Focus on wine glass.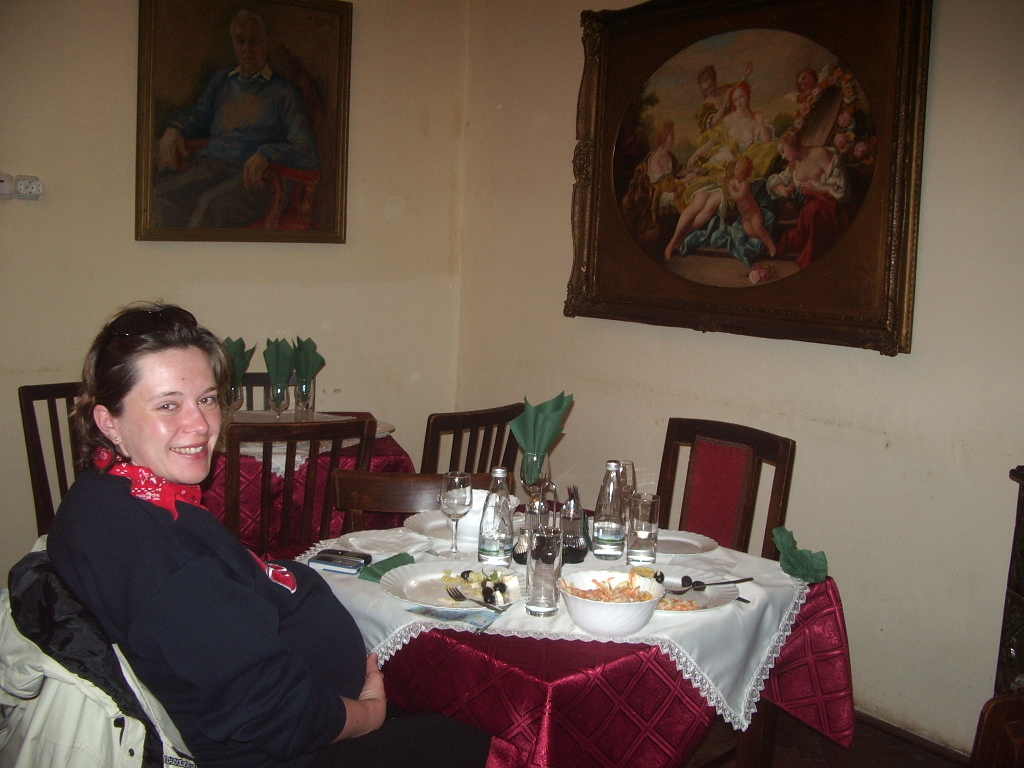
Focused at l=439, t=467, r=474, b=562.
